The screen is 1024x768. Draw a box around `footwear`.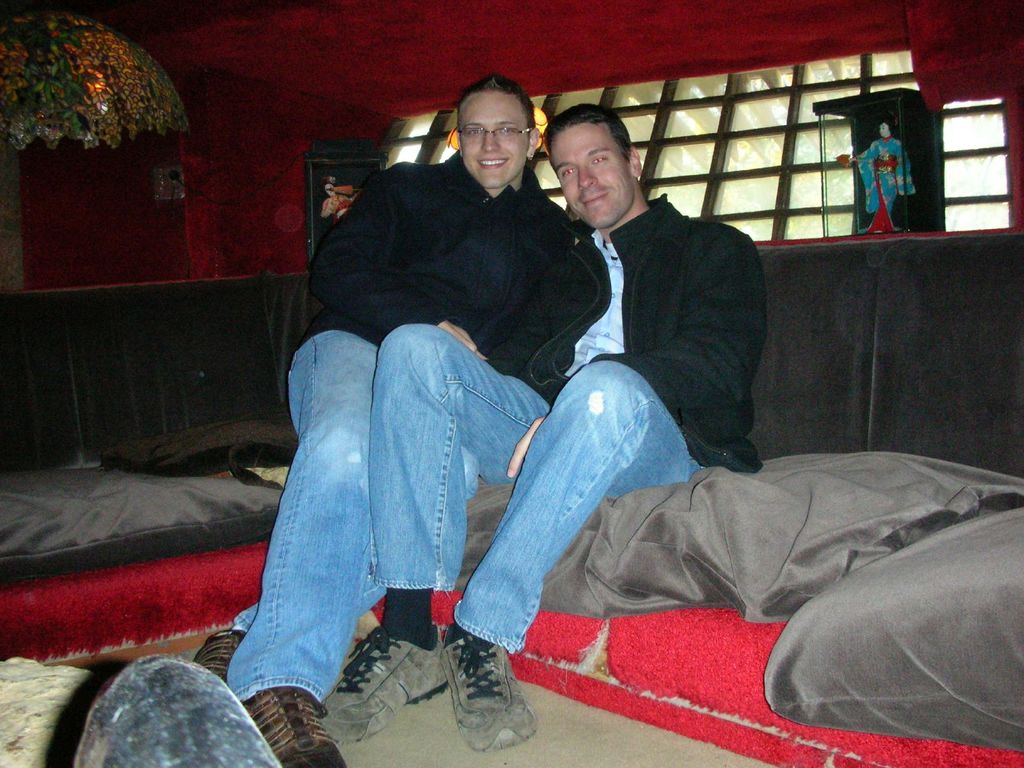
box=[305, 617, 447, 750].
